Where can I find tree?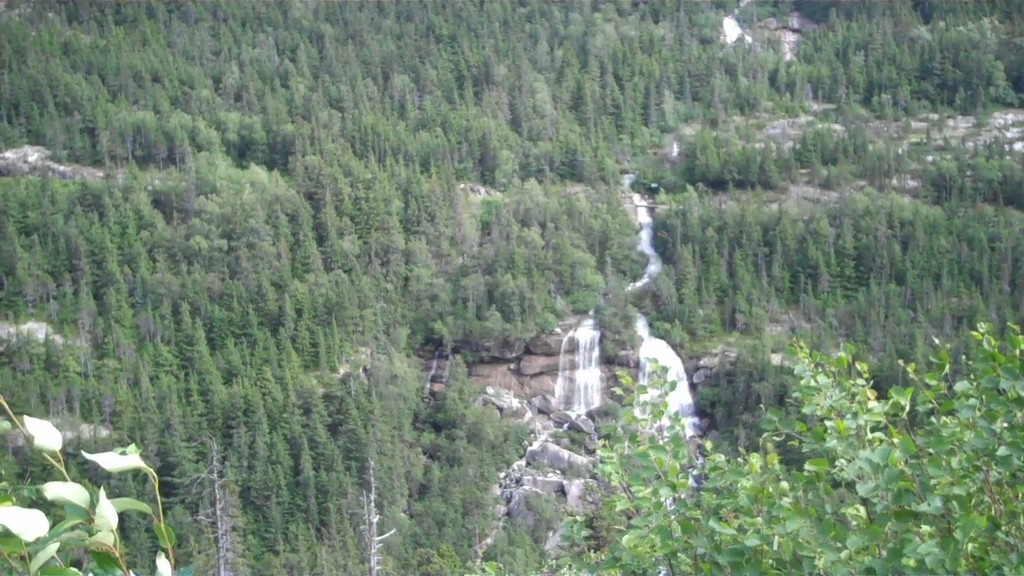
You can find it at rect(3, 0, 1023, 575).
